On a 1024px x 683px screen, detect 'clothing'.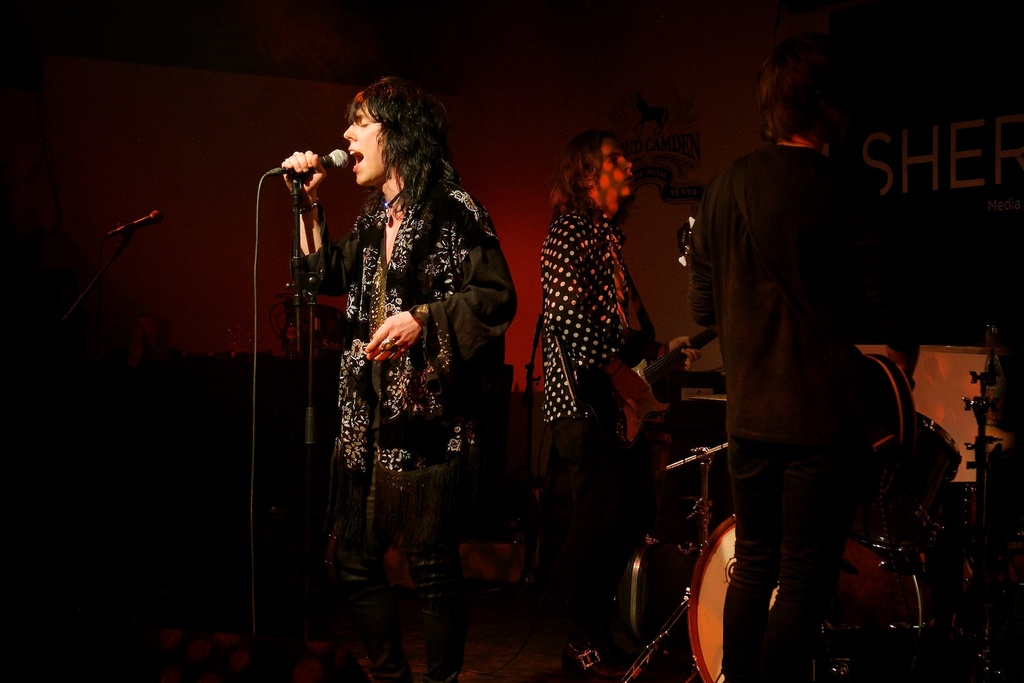
locate(282, 160, 532, 675).
